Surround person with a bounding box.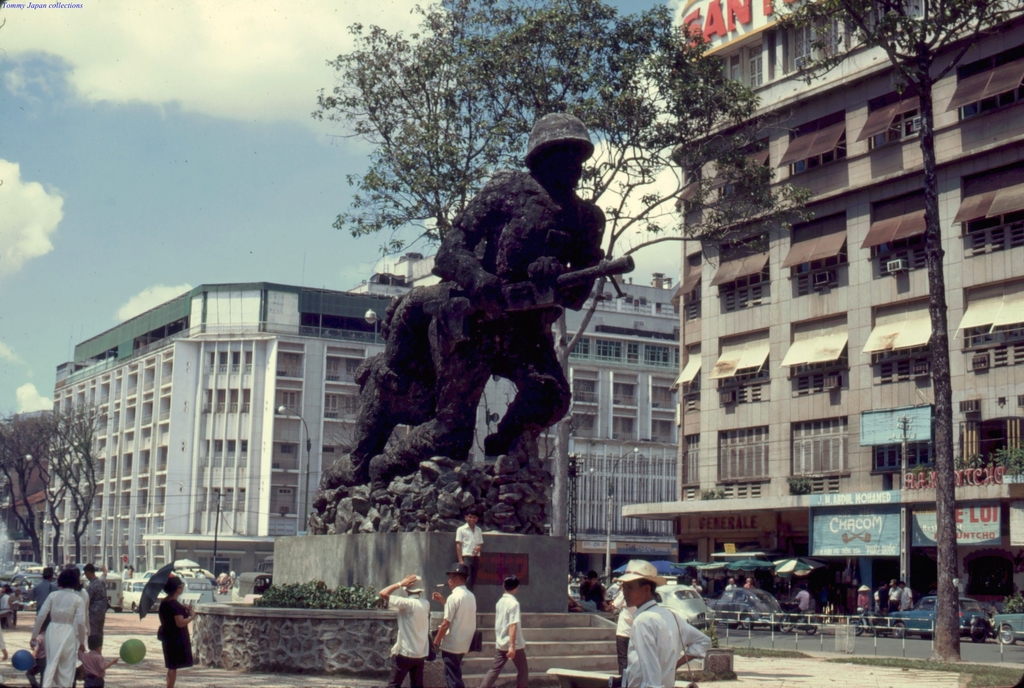
(x1=451, y1=505, x2=486, y2=591).
